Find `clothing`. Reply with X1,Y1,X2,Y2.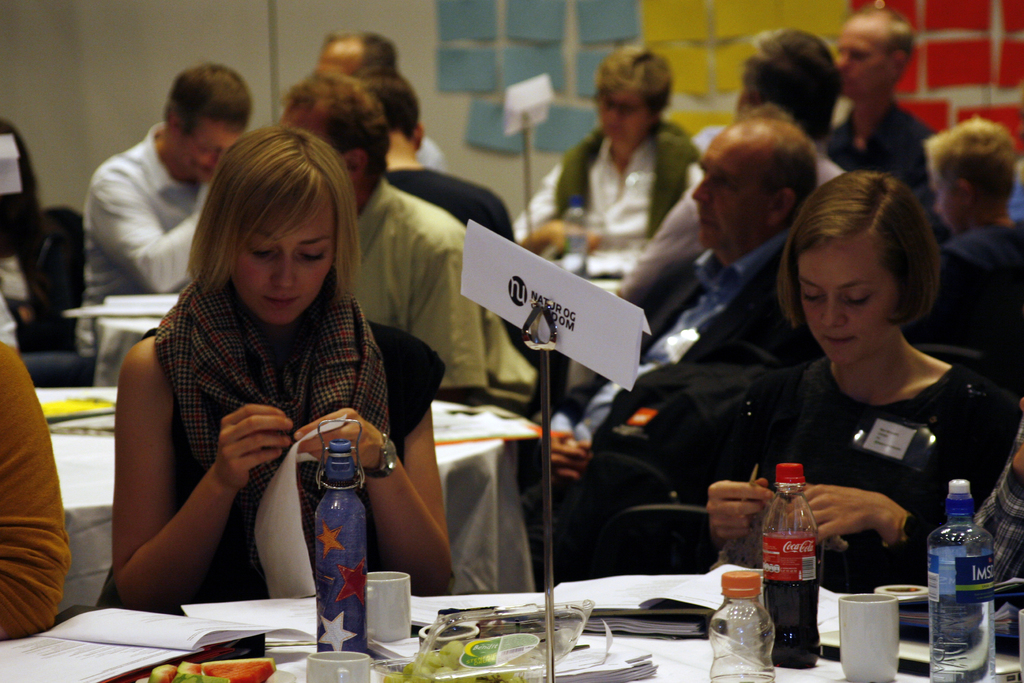
619,193,703,290.
